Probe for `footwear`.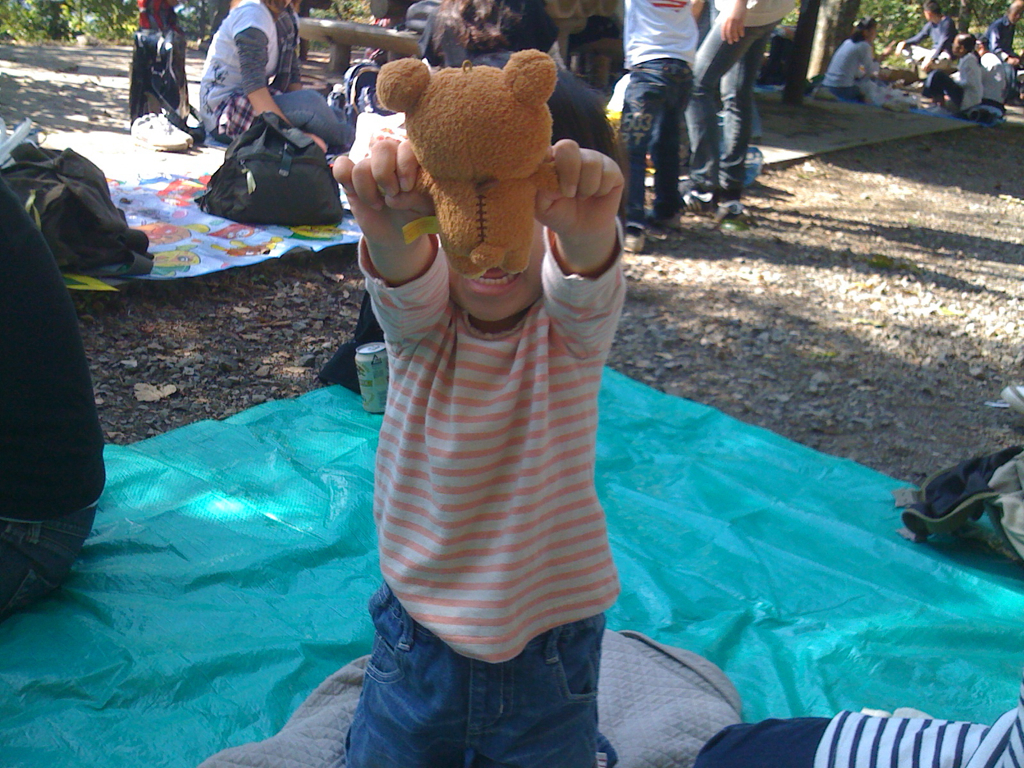
Probe result: {"x1": 625, "y1": 225, "x2": 649, "y2": 254}.
